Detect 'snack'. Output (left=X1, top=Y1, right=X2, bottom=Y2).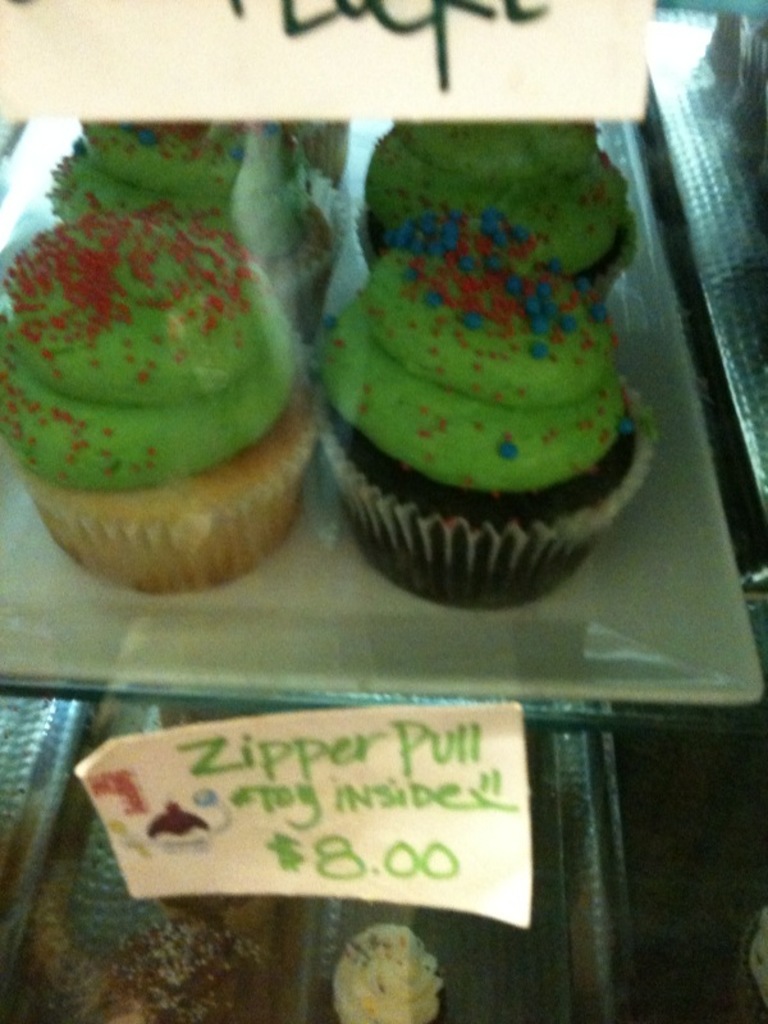
(left=73, top=924, right=274, bottom=1023).
